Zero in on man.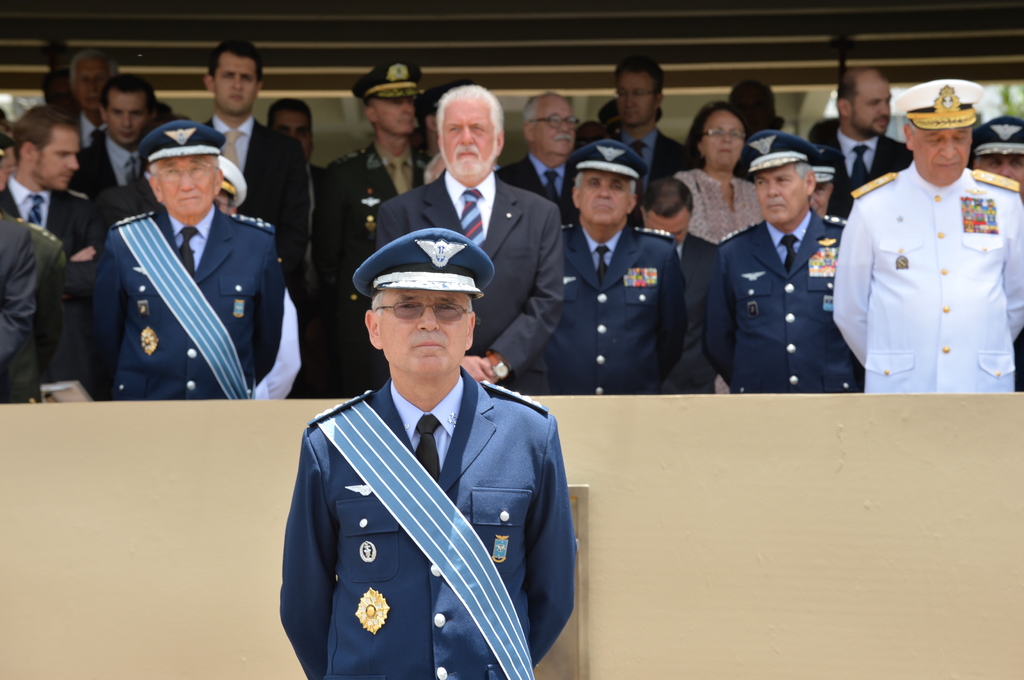
Zeroed in: region(725, 77, 786, 127).
